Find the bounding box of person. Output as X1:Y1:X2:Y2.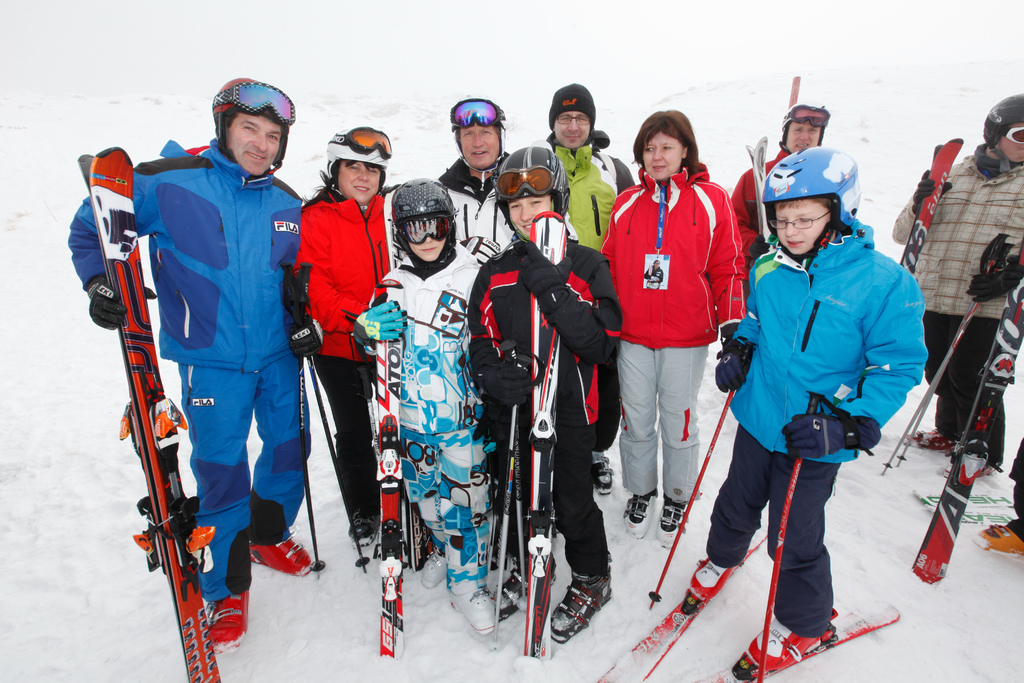
985:439:1023:563.
